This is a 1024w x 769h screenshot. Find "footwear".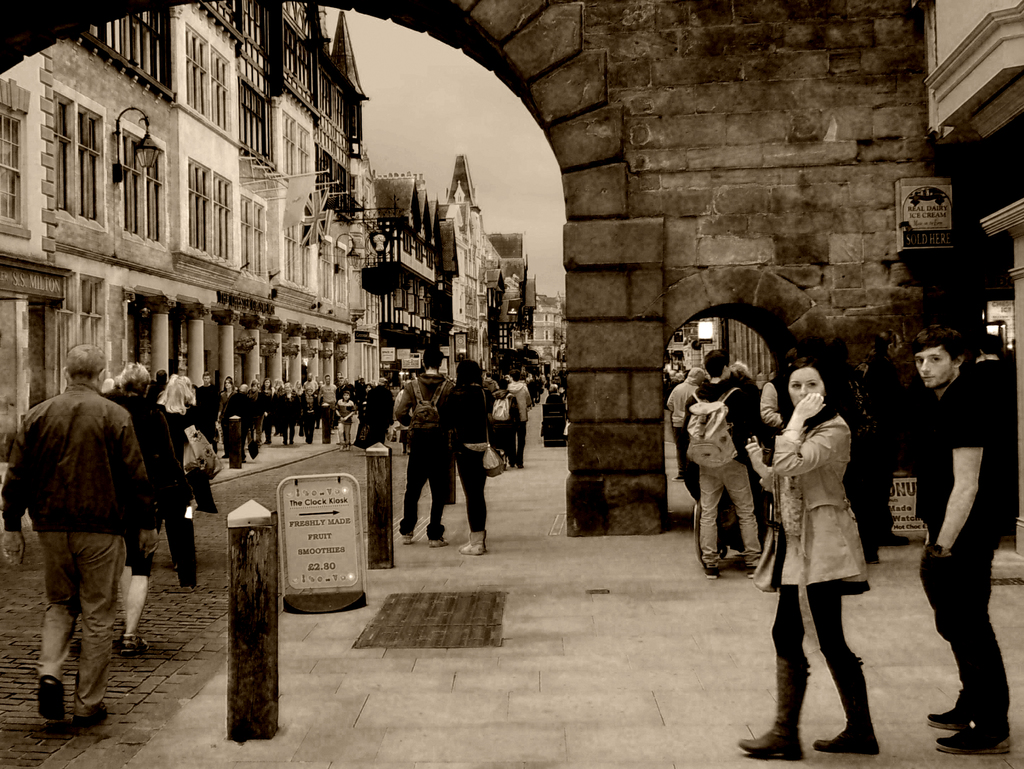
Bounding box: BBox(74, 702, 105, 727).
